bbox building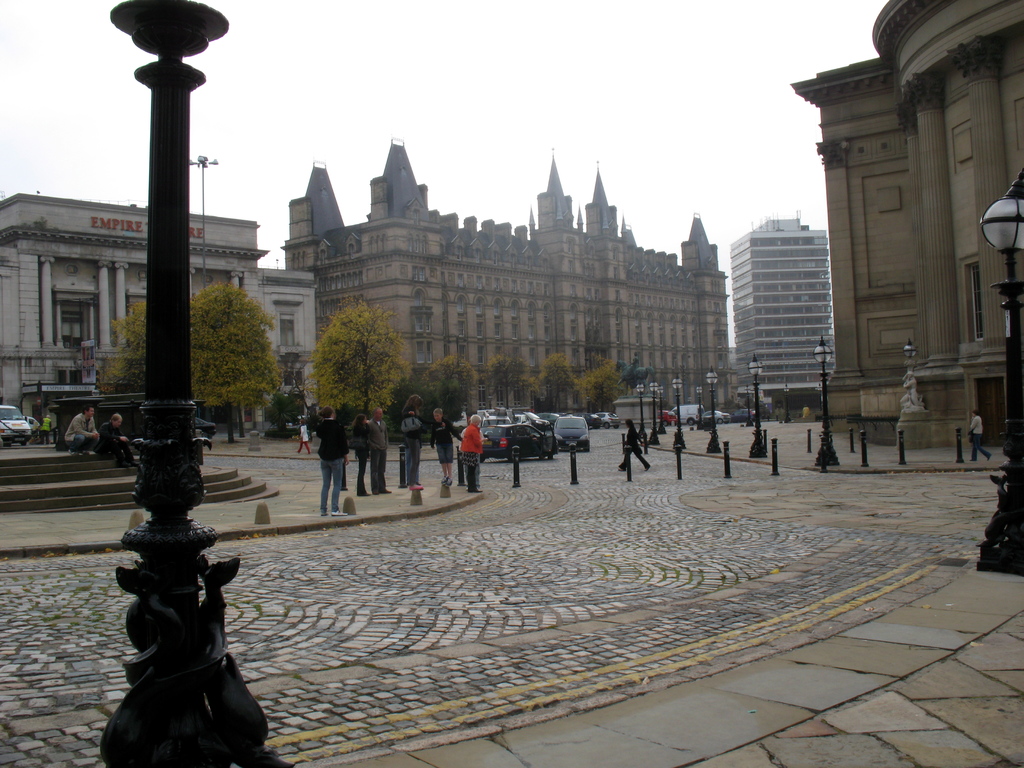
[left=792, top=0, right=1023, bottom=447]
